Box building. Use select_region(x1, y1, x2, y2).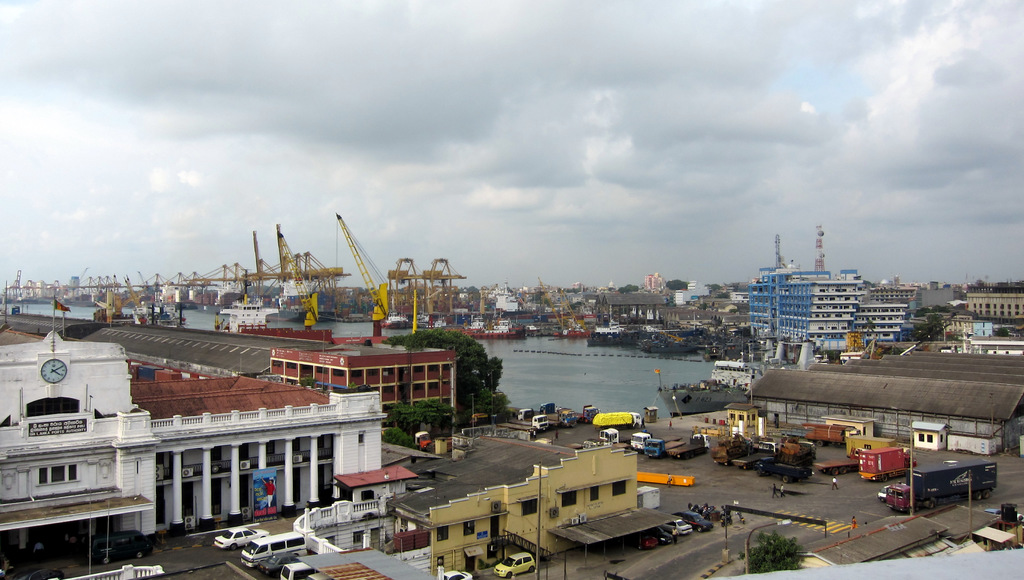
select_region(745, 269, 865, 361).
